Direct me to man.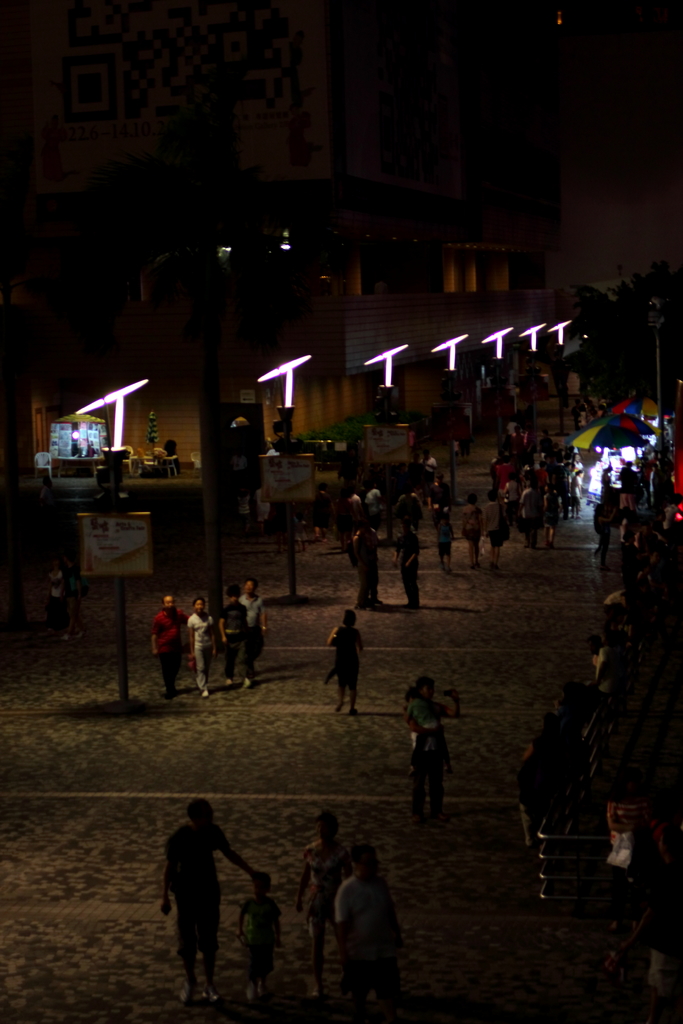
Direction: (x1=418, y1=454, x2=434, y2=495).
